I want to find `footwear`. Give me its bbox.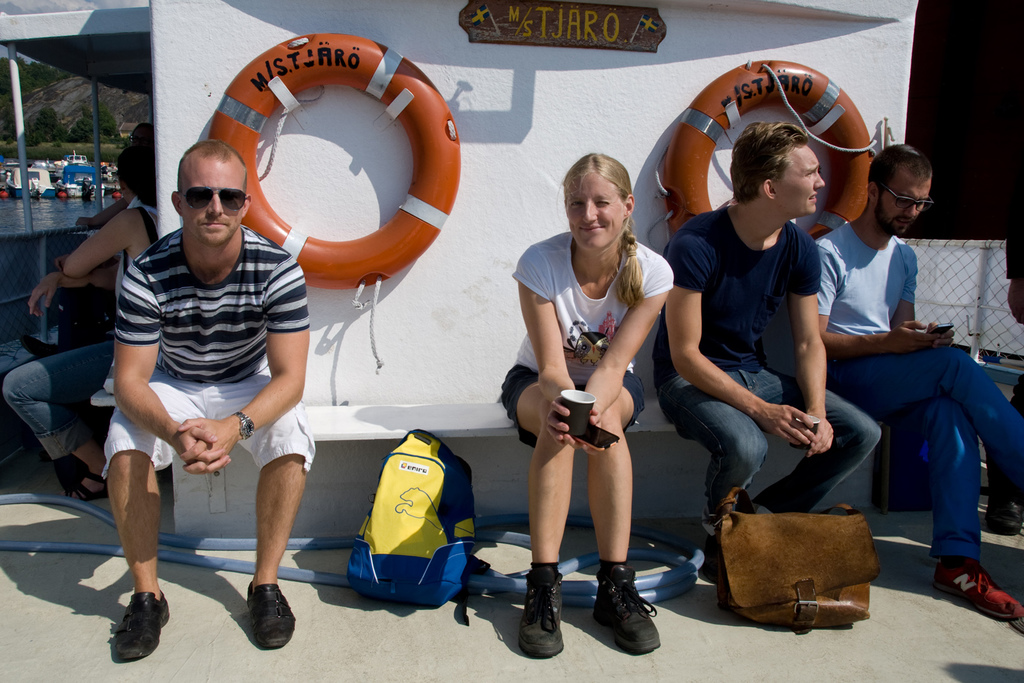
detection(246, 580, 298, 650).
